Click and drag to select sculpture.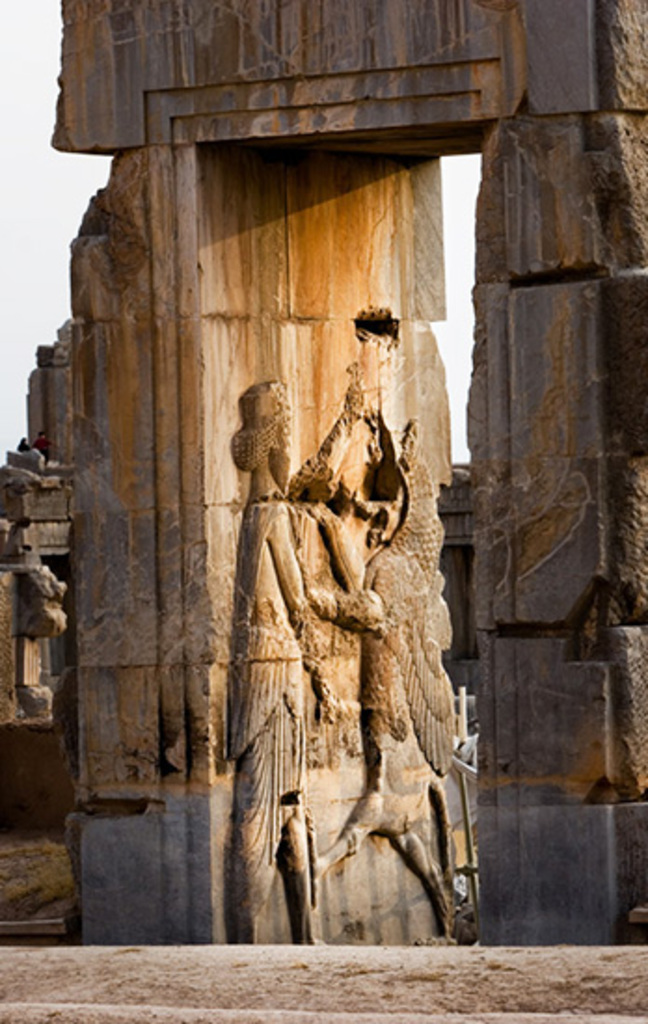
Selection: (210,387,315,964).
